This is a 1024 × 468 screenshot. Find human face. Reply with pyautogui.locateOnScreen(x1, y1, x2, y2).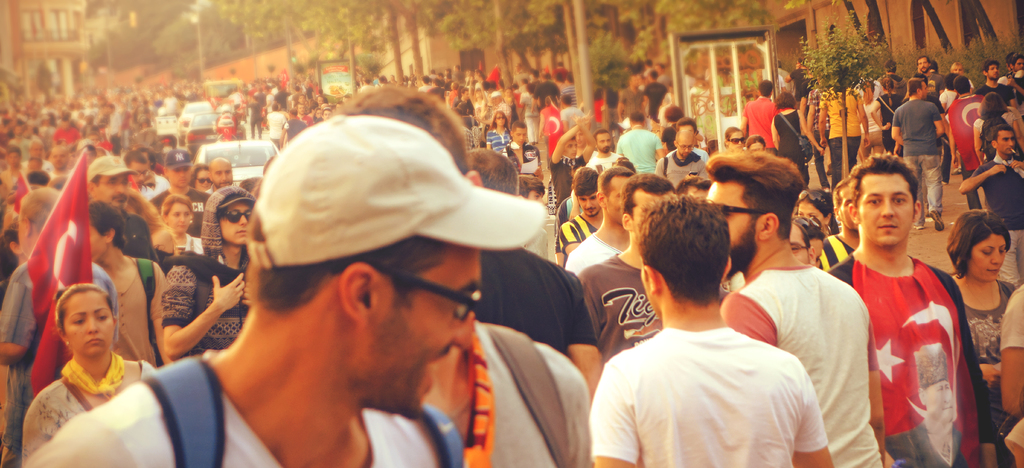
pyautogui.locateOnScreen(63, 288, 116, 359).
